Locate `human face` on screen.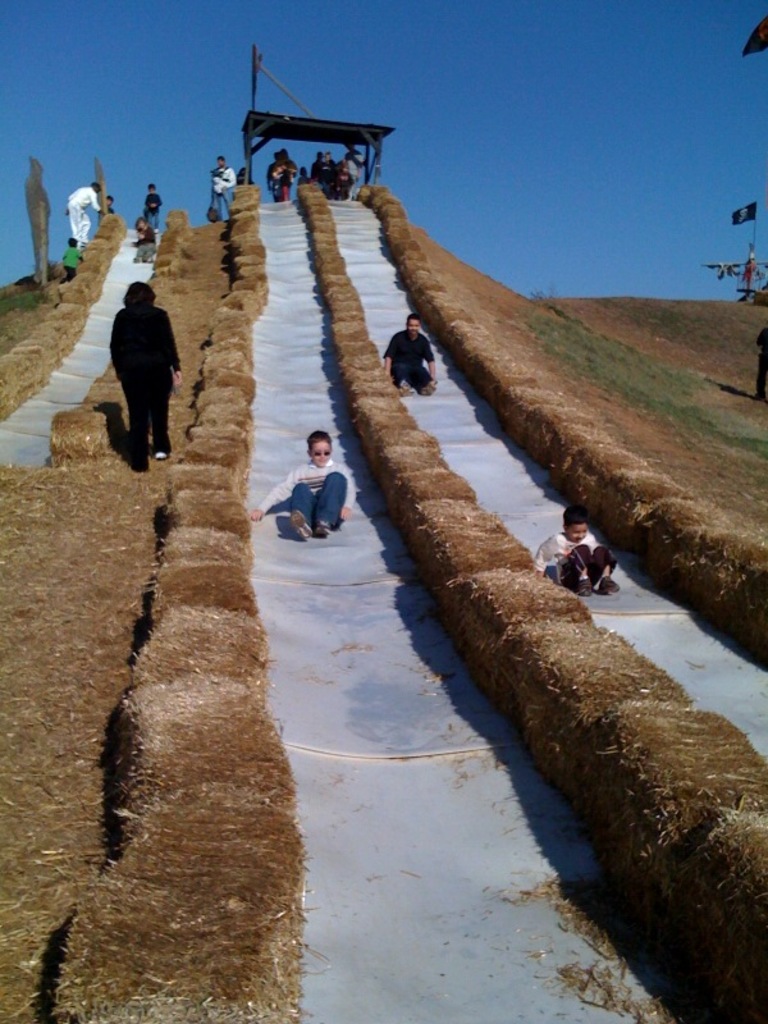
On screen at {"left": 302, "top": 433, "right": 339, "bottom": 468}.
